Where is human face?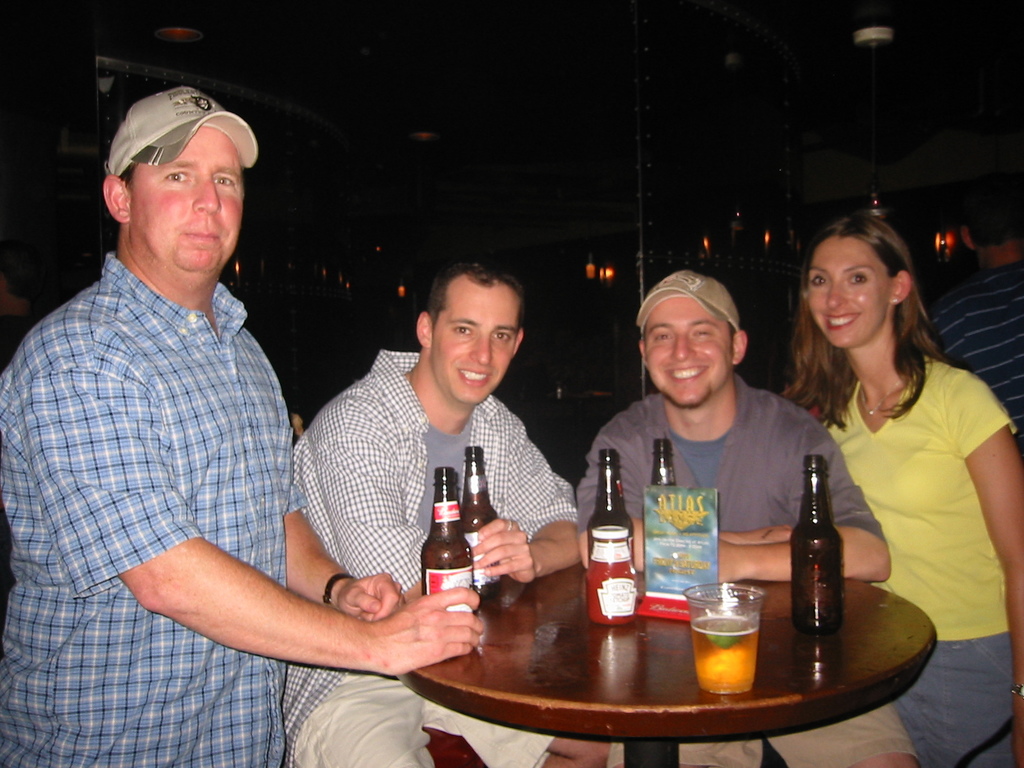
<region>127, 122, 241, 275</region>.
